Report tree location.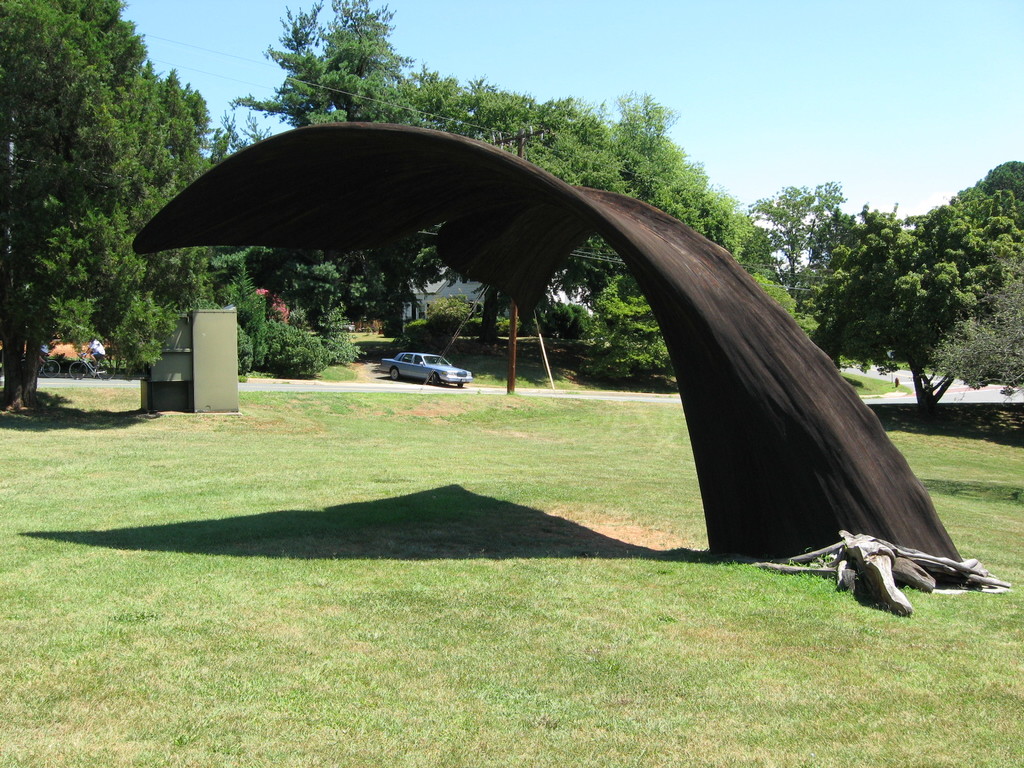
Report: rect(588, 97, 631, 163).
